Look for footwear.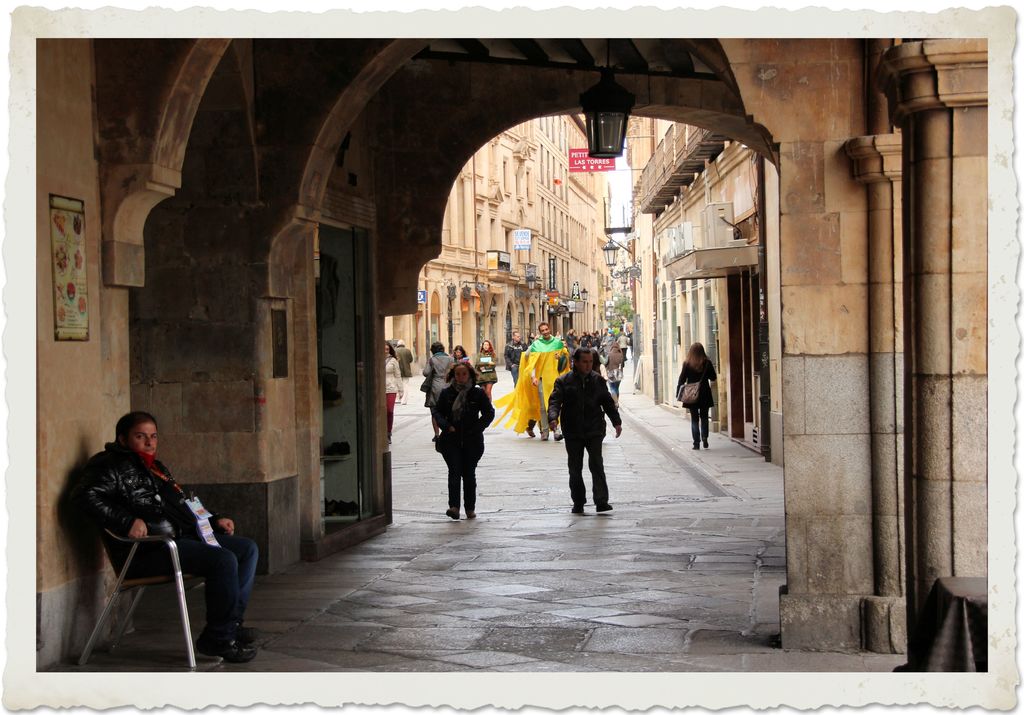
Found: (463,507,477,518).
